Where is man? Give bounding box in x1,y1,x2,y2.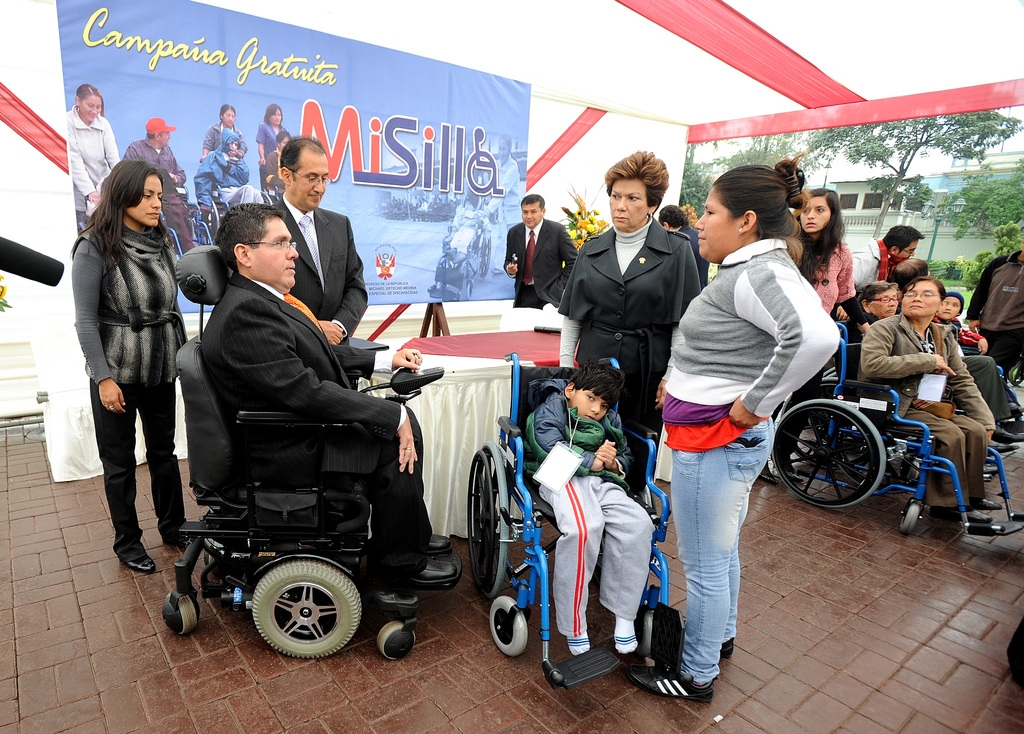
797,227,918,489.
